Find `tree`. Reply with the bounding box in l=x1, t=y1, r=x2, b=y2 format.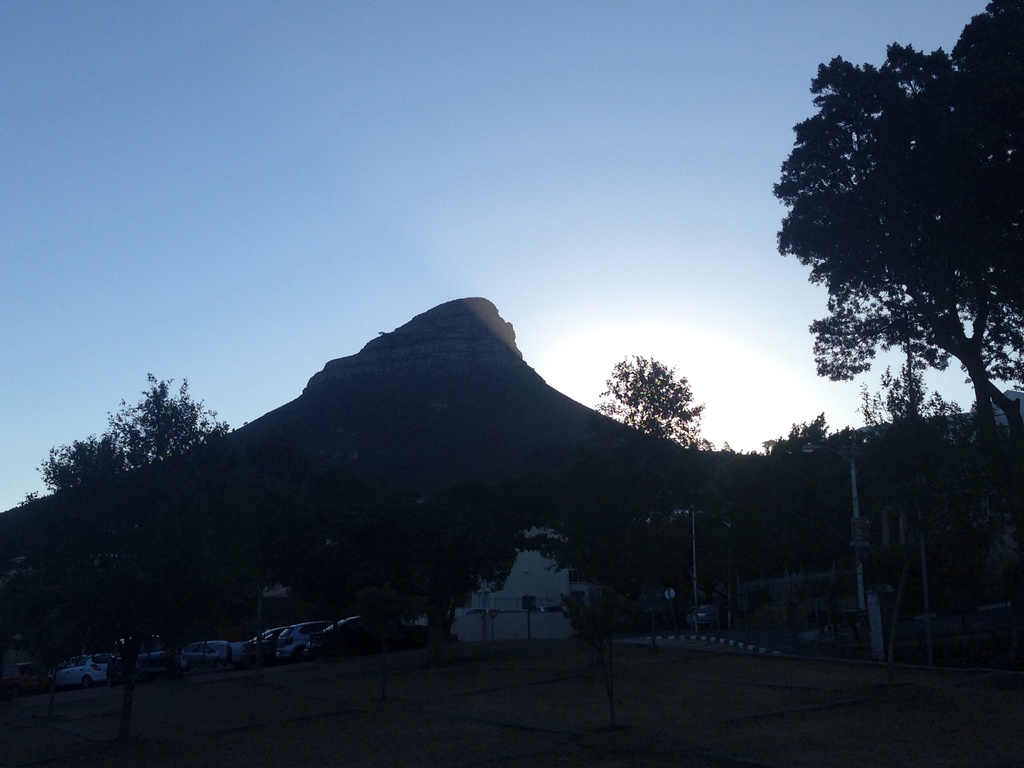
l=749, t=405, r=862, b=643.
